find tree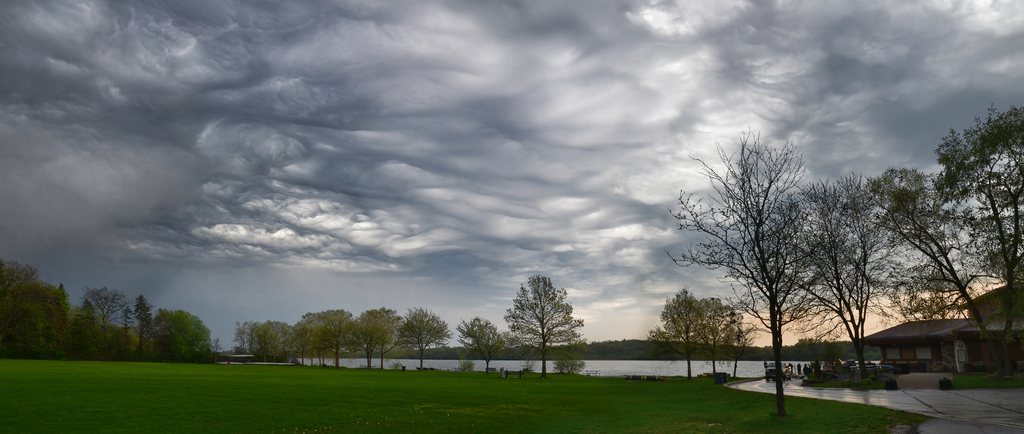
l=771, t=173, r=921, b=392
